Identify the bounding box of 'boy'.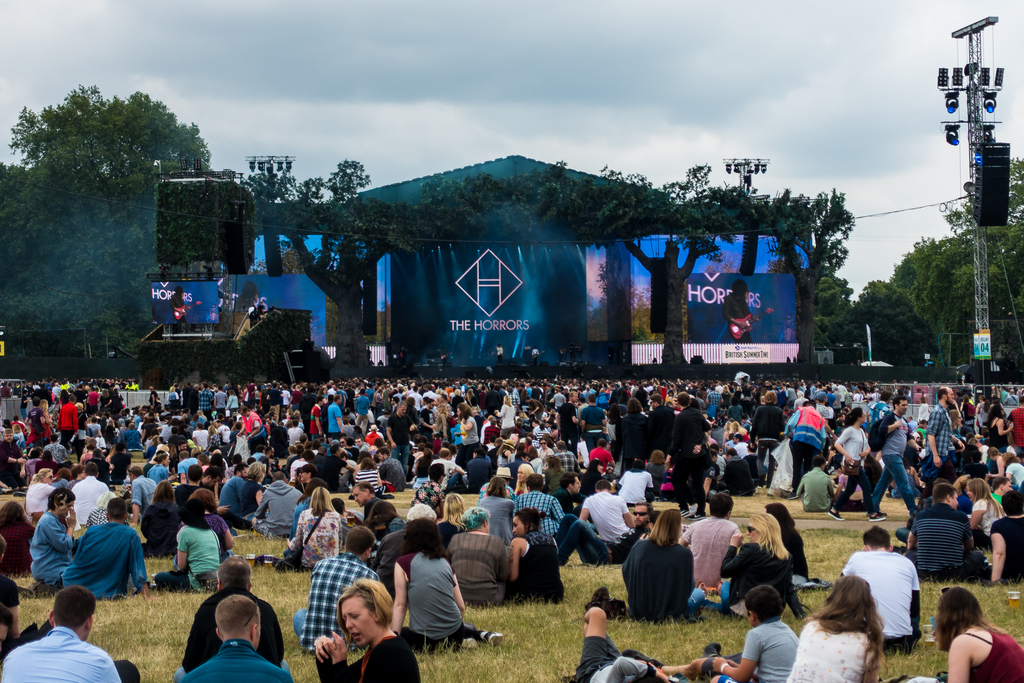
<bbox>988, 491, 1023, 588</bbox>.
